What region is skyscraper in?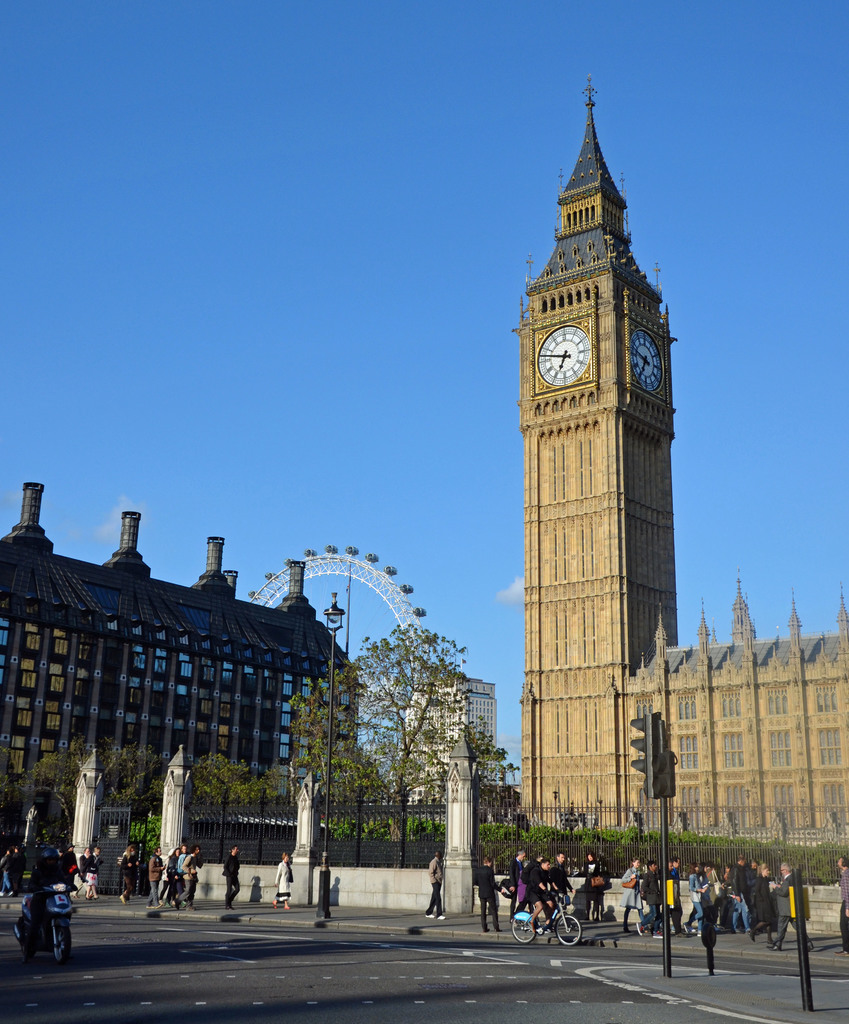
<box>480,89,843,892</box>.
